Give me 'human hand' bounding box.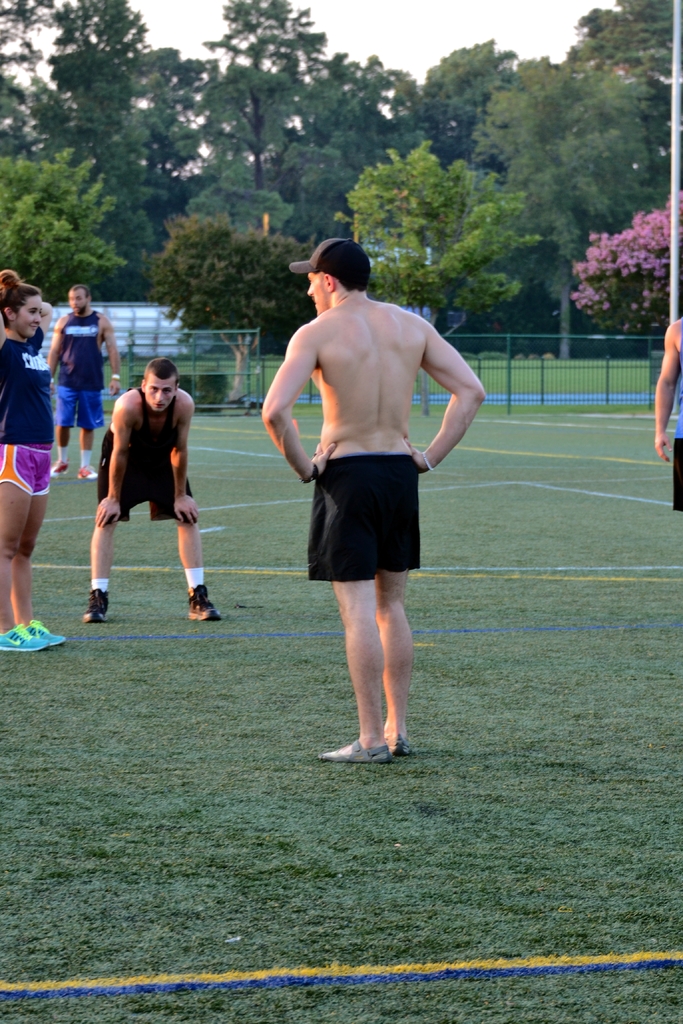
<region>406, 438, 427, 472</region>.
